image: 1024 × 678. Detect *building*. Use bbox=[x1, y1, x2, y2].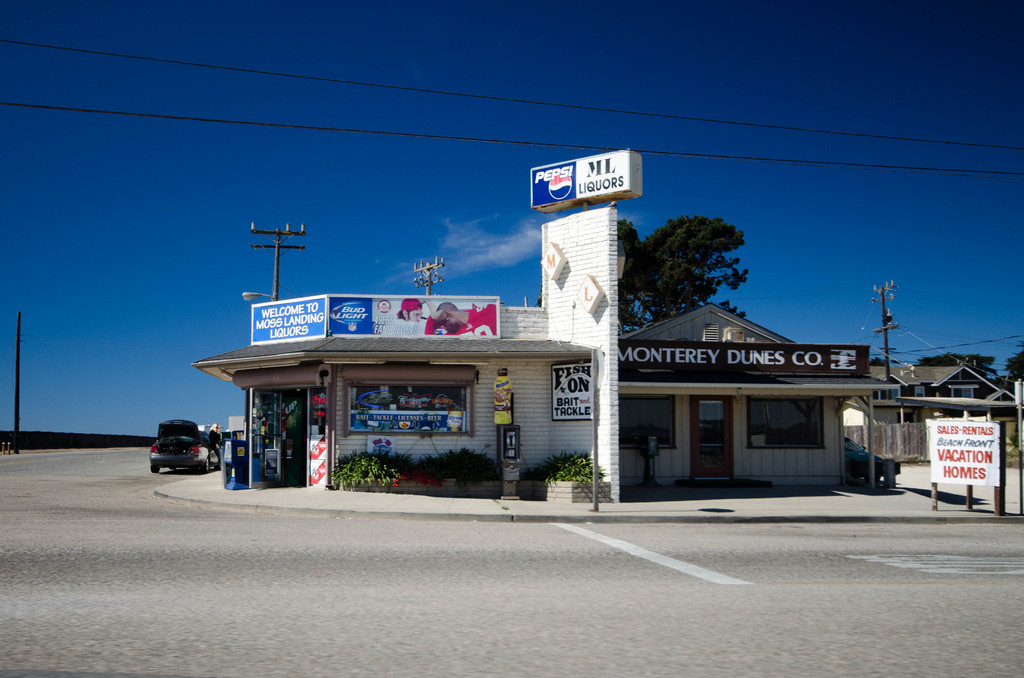
bbox=[842, 364, 1014, 442].
